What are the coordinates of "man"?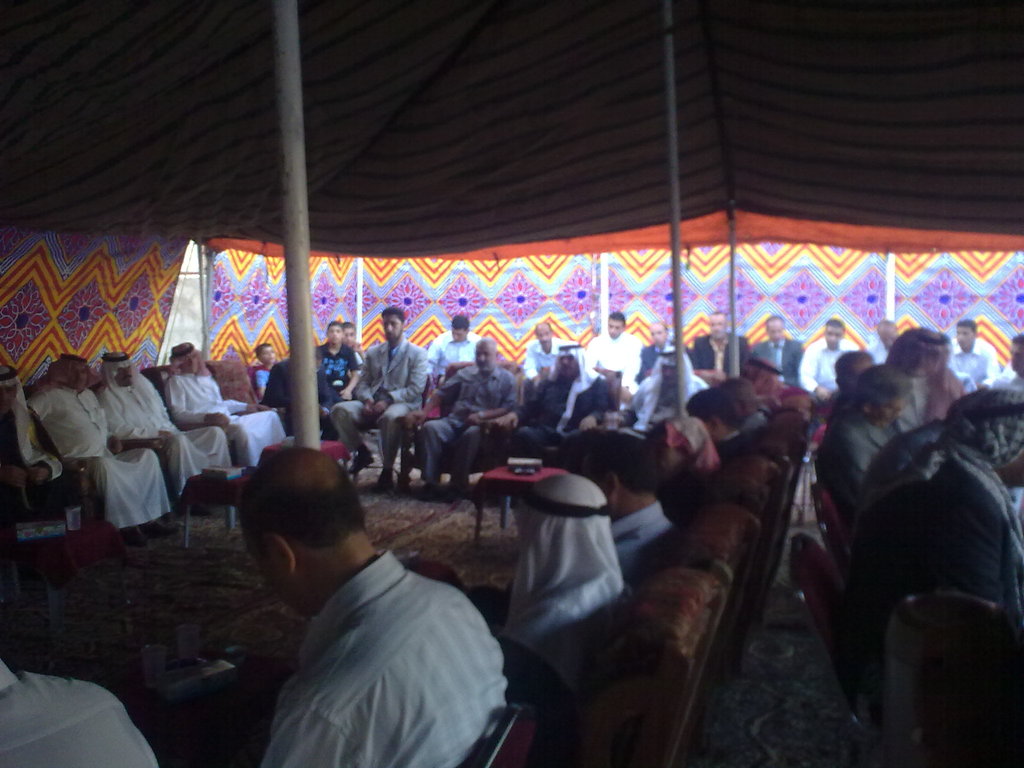
{"x1": 429, "y1": 309, "x2": 481, "y2": 378}.
